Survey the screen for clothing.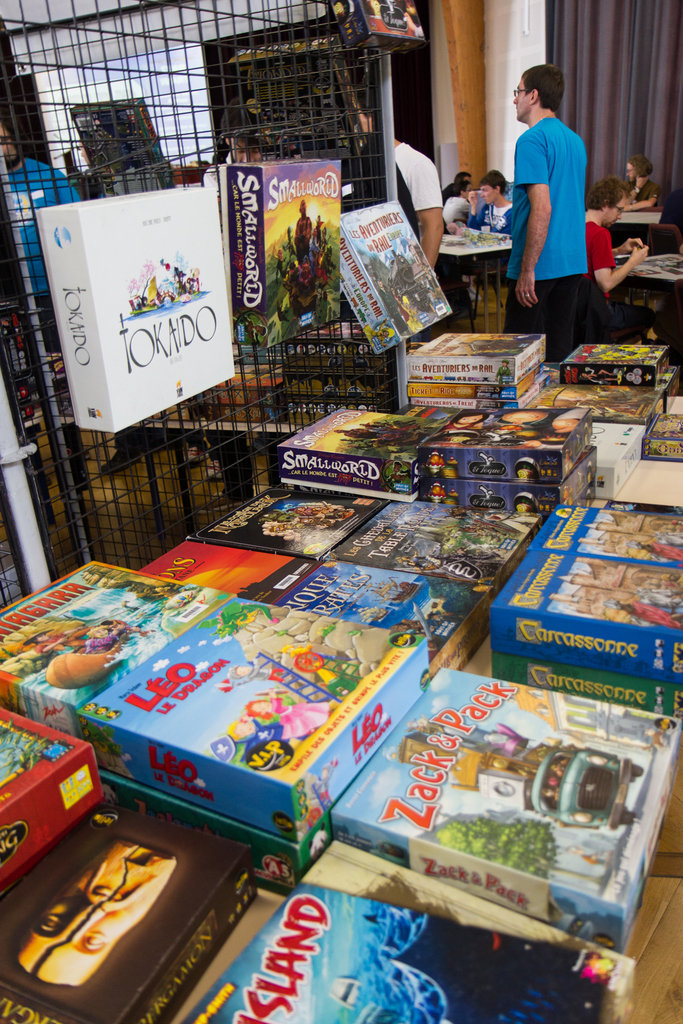
Survey found: left=512, top=78, right=607, bottom=307.
